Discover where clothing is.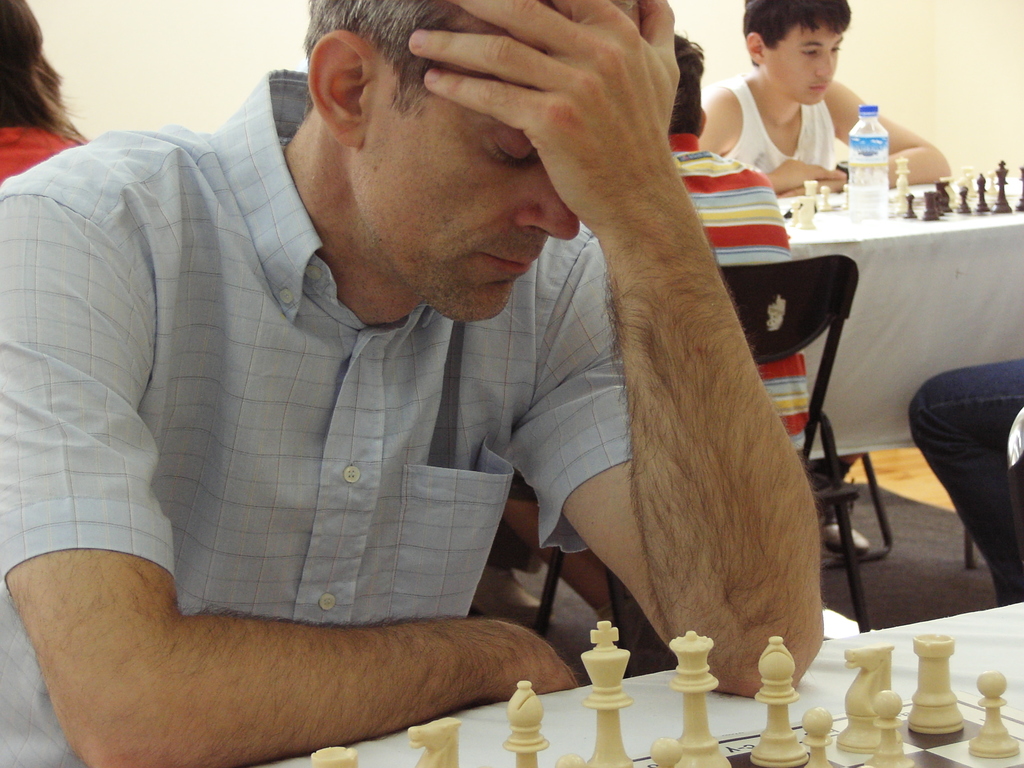
Discovered at rect(0, 126, 88, 188).
